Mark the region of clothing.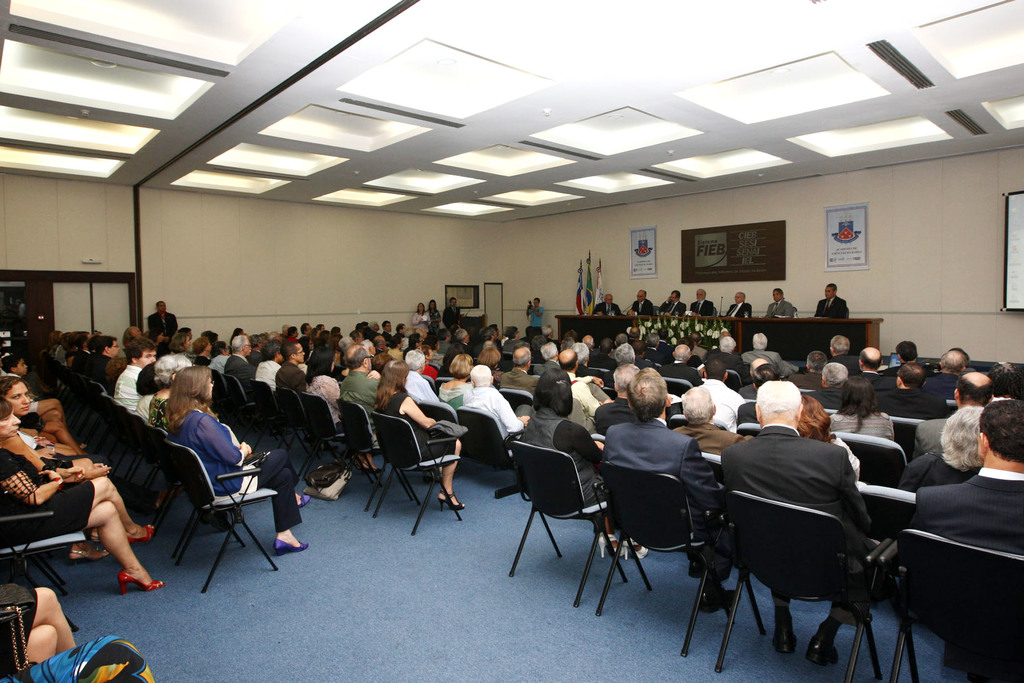
Region: Rect(408, 311, 426, 340).
